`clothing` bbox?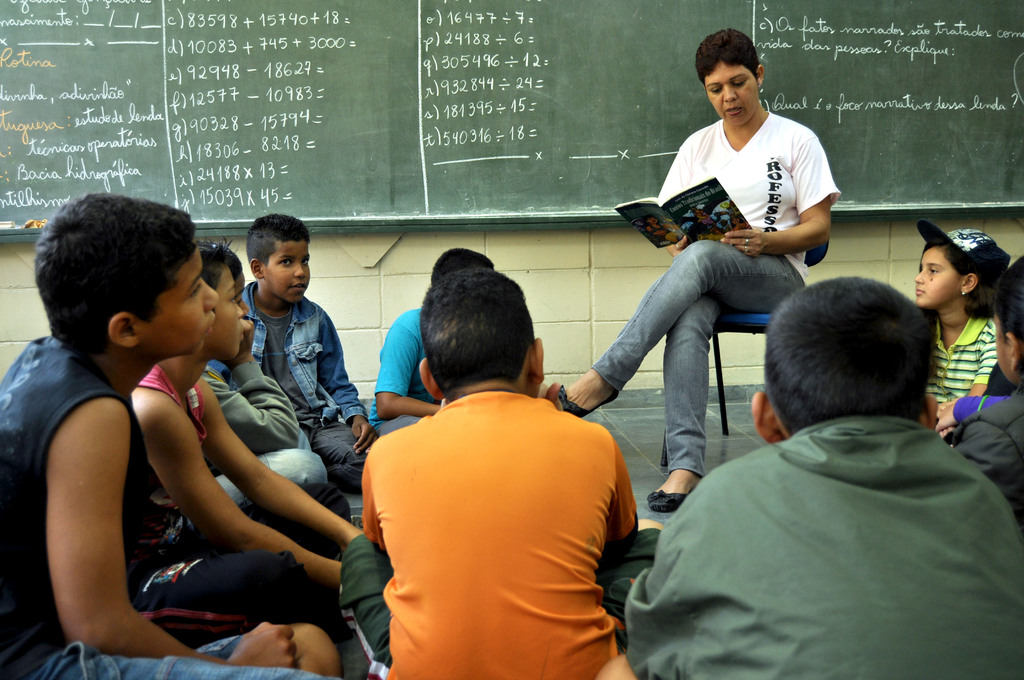
588, 114, 847, 480
